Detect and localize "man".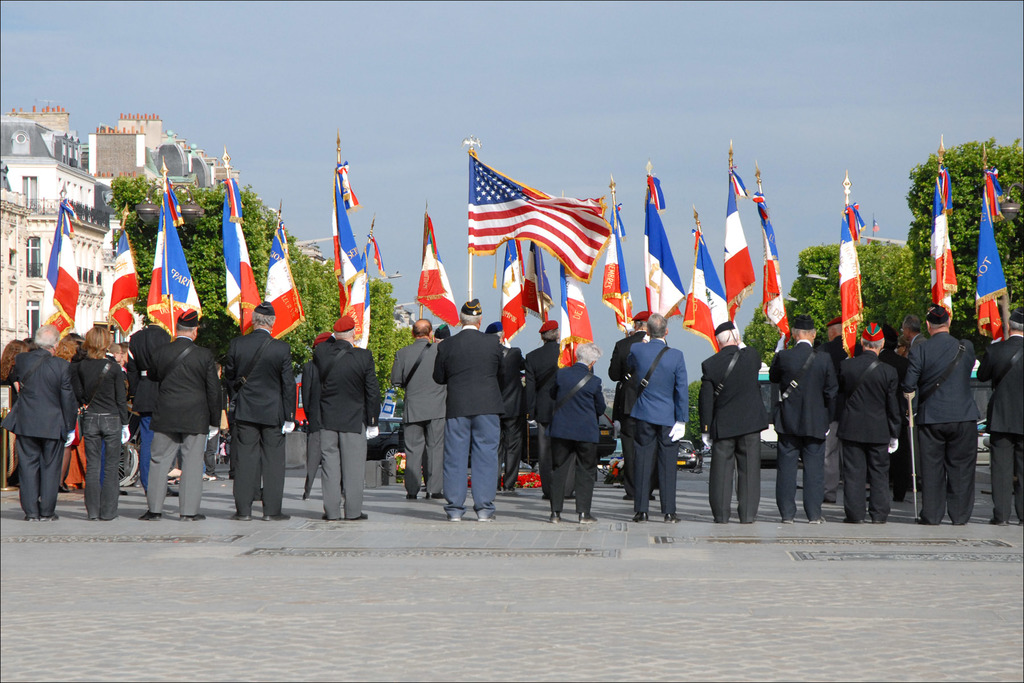
Localized at [left=912, top=288, right=1002, bottom=535].
